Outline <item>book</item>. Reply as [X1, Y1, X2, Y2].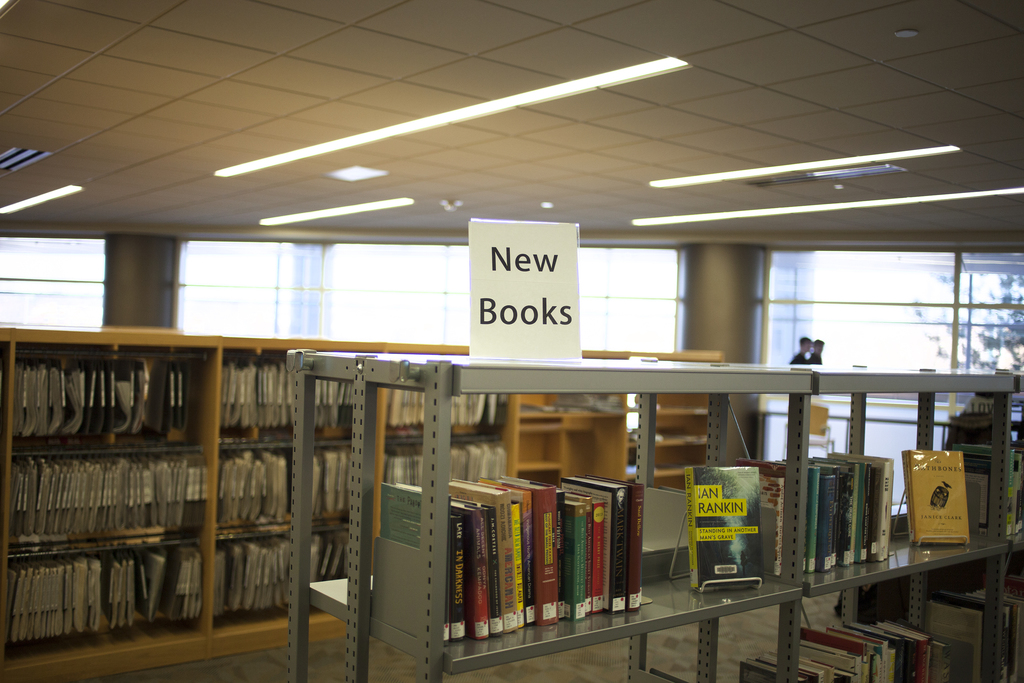
[902, 447, 970, 546].
